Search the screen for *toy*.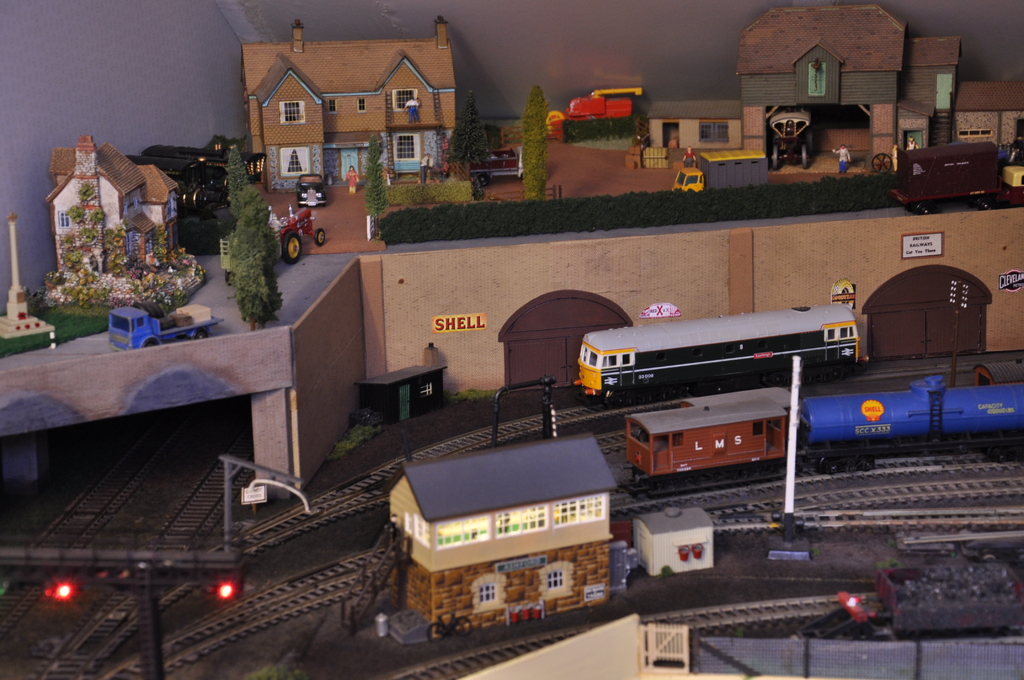
Found at (744,5,954,179).
